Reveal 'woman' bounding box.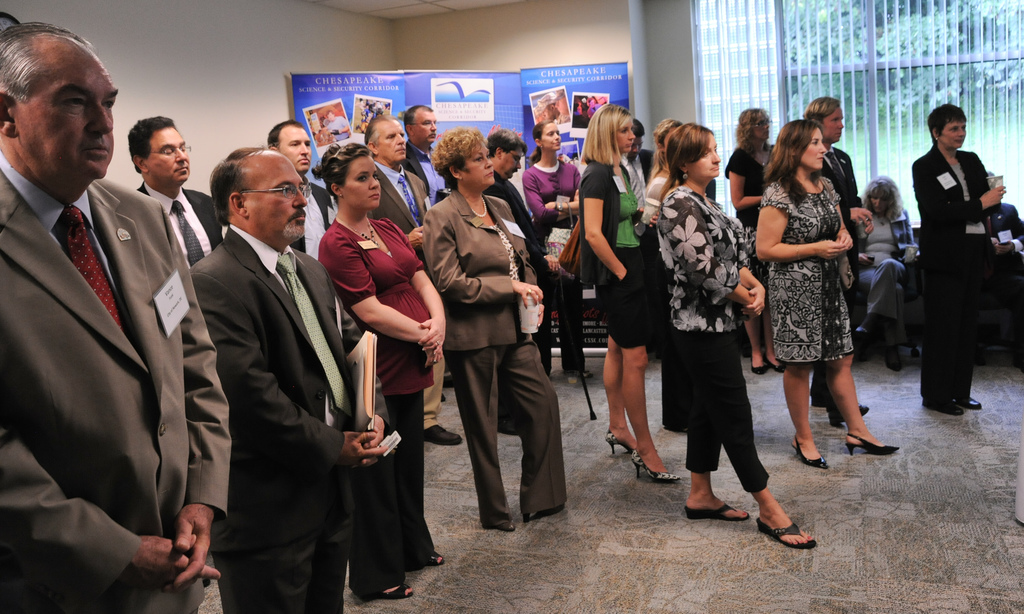
Revealed: bbox=[574, 101, 684, 488].
